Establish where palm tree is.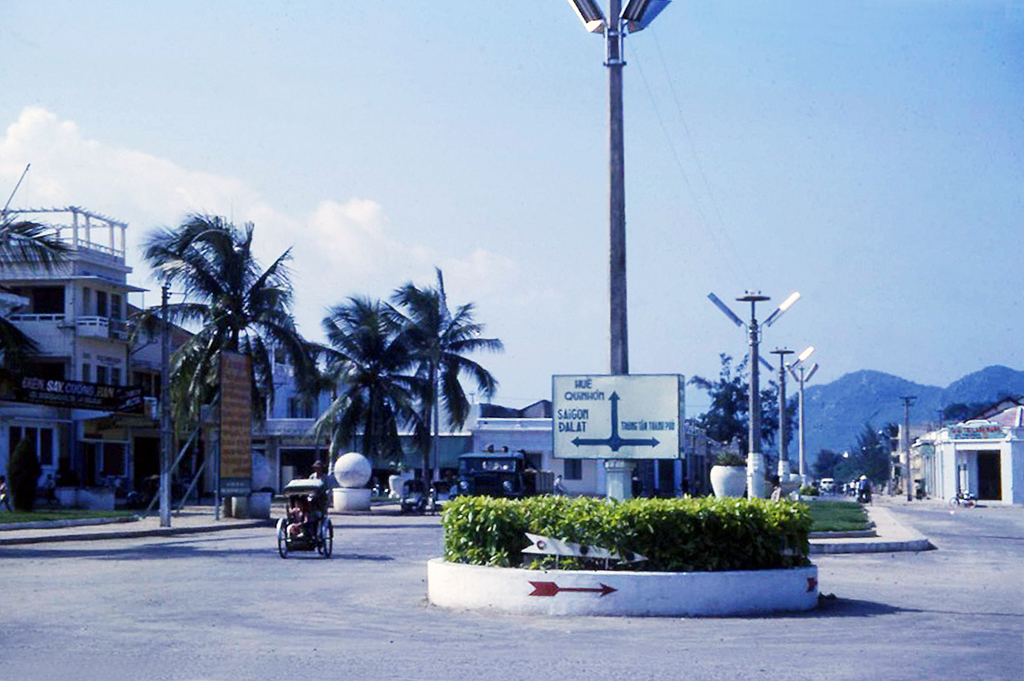
Established at pyautogui.locateOnScreen(345, 306, 404, 434).
